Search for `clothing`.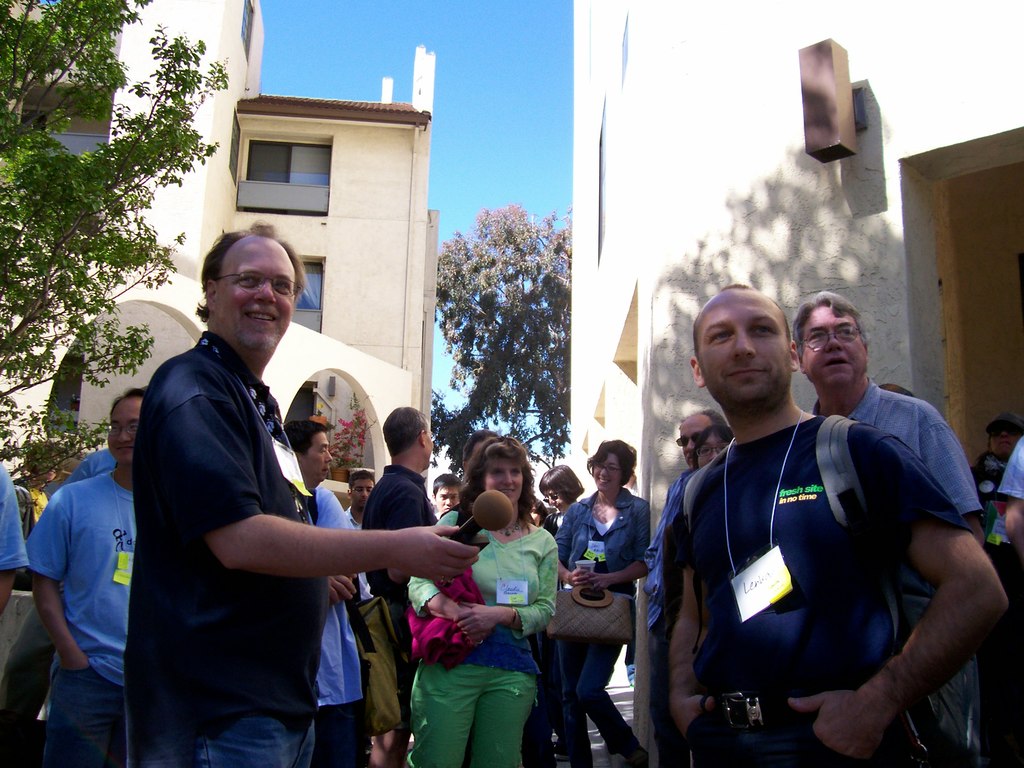
Found at x1=623, y1=643, x2=635, y2=686.
